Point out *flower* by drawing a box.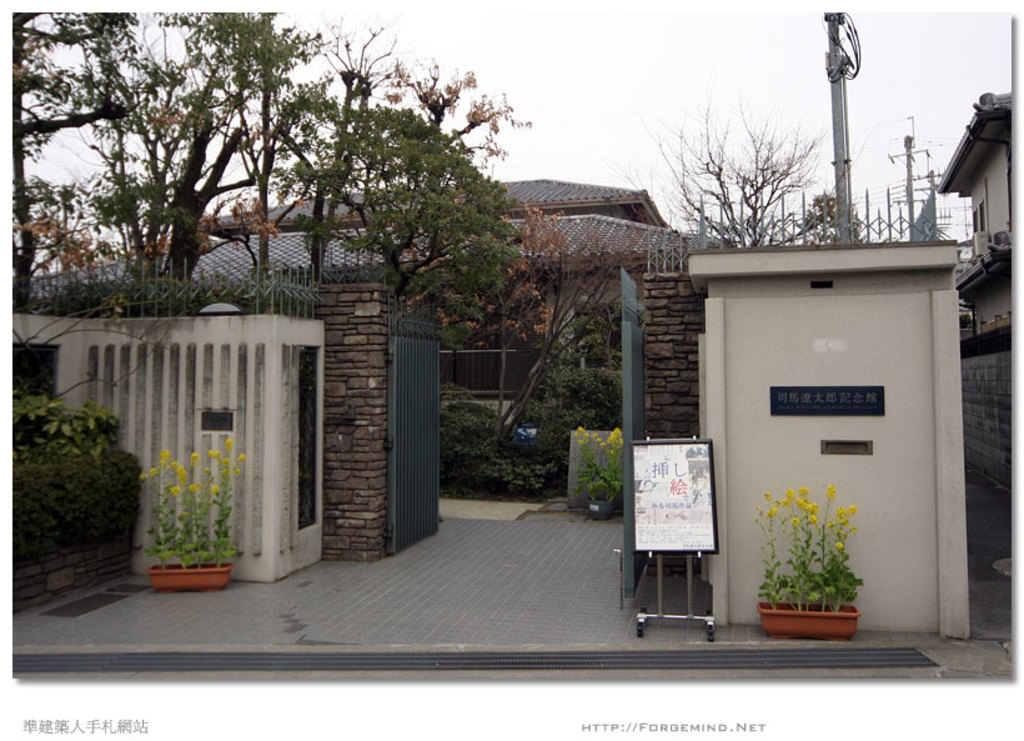
{"left": 822, "top": 501, "right": 854, "bottom": 526}.
